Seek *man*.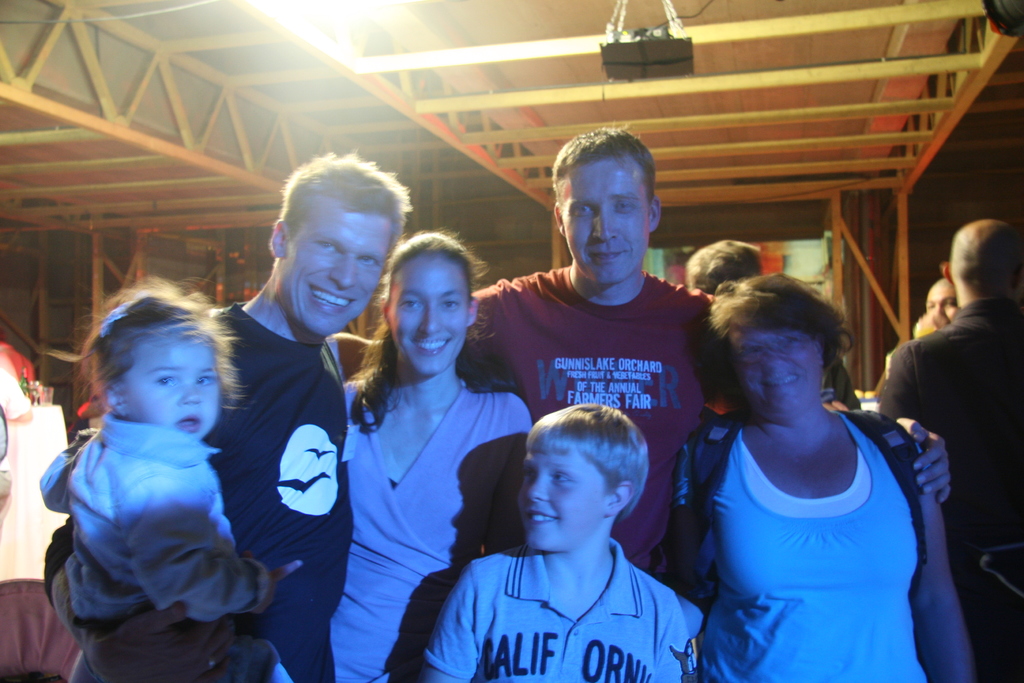
<region>879, 220, 1023, 682</region>.
